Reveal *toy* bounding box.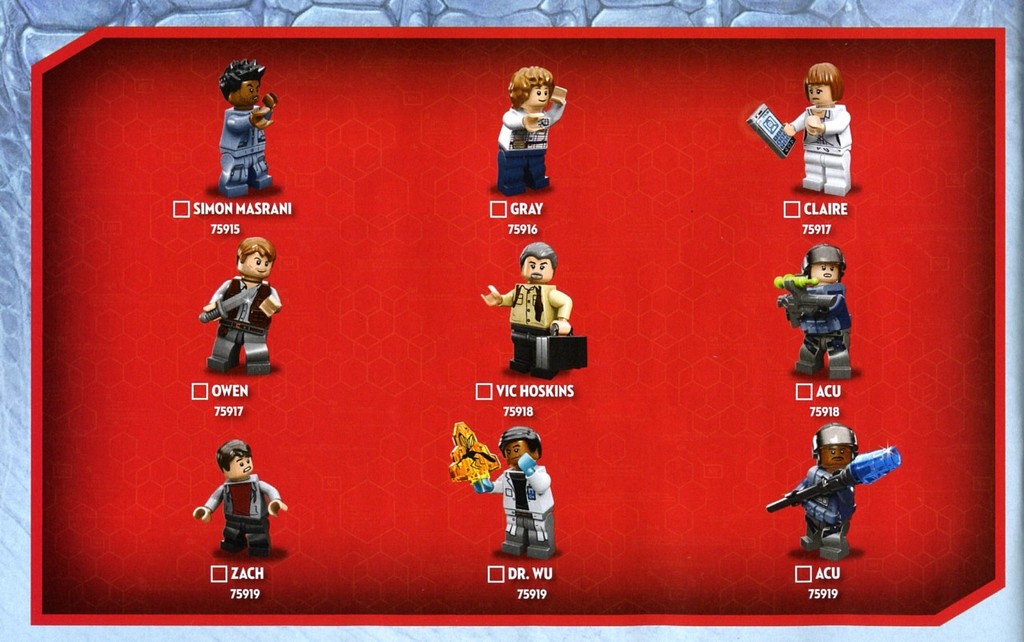
Revealed: 773, 242, 854, 380.
